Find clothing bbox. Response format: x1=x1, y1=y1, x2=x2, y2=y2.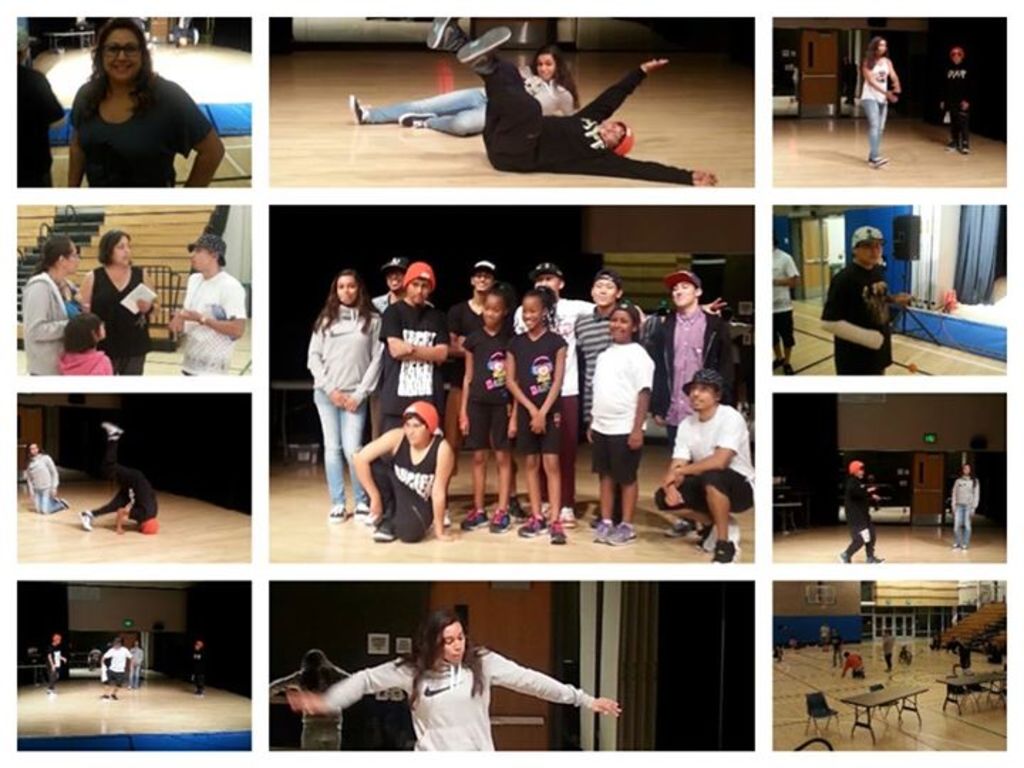
x1=940, y1=65, x2=973, y2=139.
